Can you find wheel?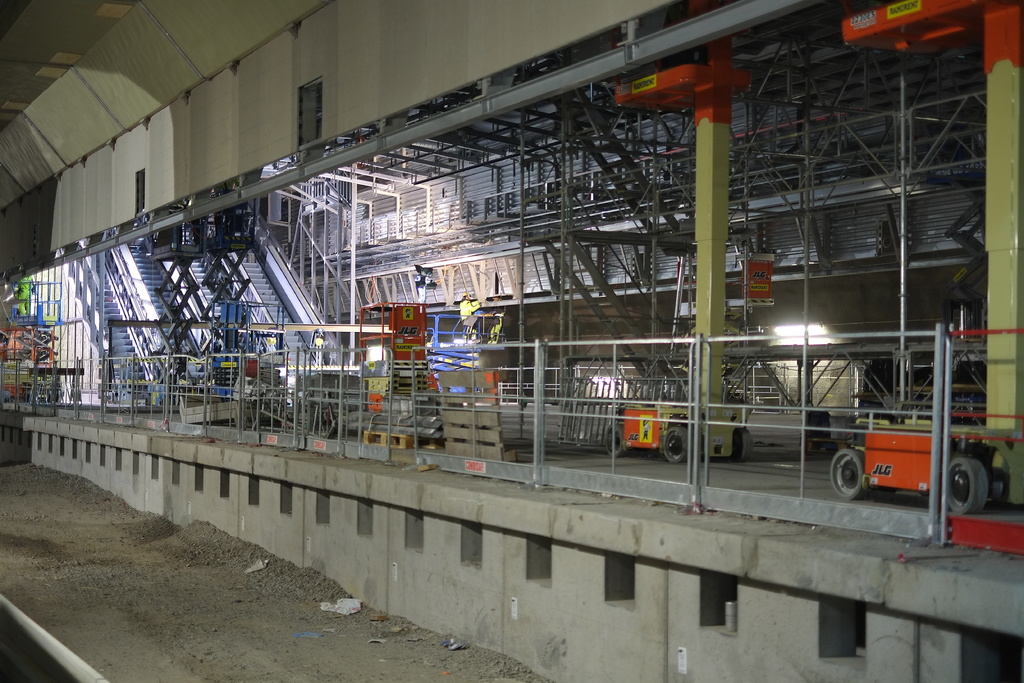
Yes, bounding box: {"left": 947, "top": 433, "right": 998, "bottom": 527}.
